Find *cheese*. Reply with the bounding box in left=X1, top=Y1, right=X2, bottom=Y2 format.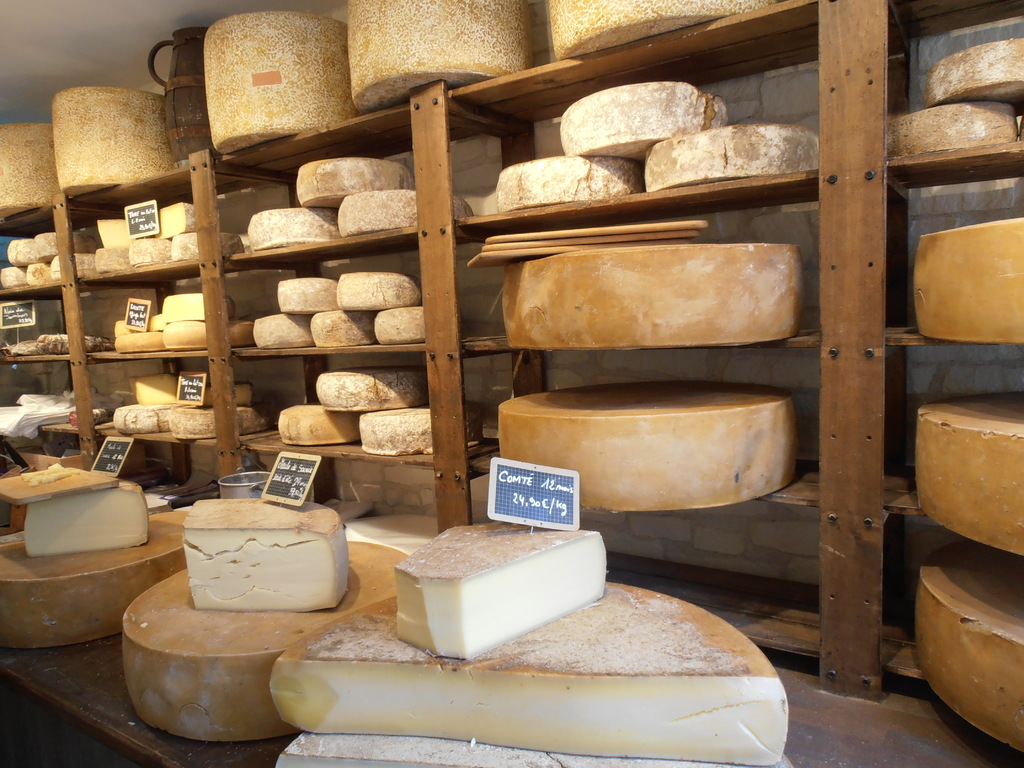
left=121, top=538, right=411, bottom=744.
